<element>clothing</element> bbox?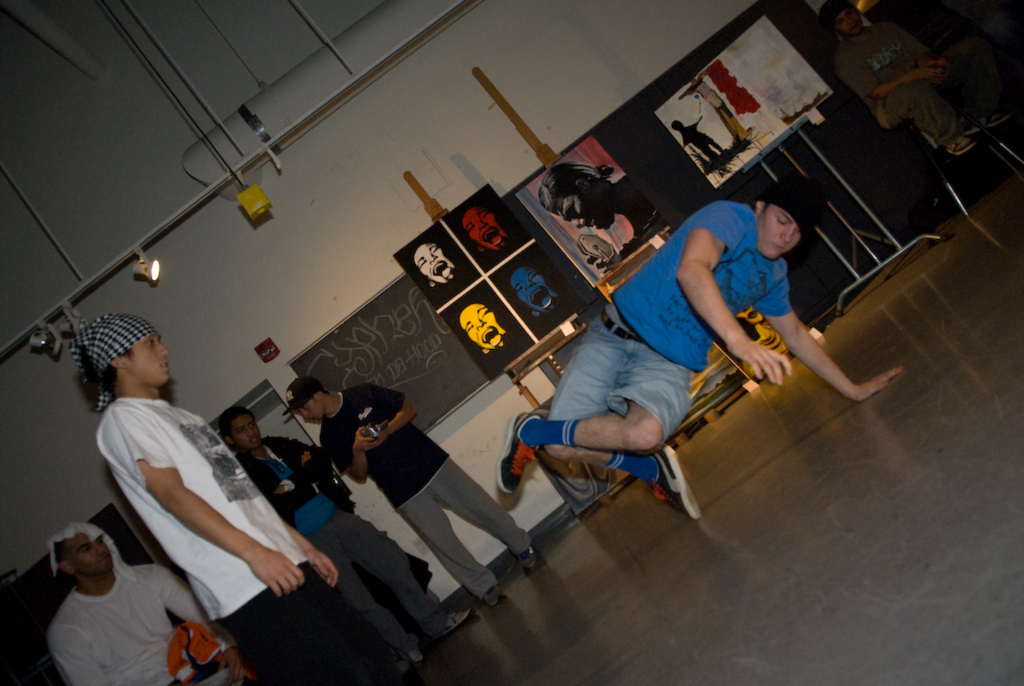
x1=832 y1=24 x2=959 y2=146
